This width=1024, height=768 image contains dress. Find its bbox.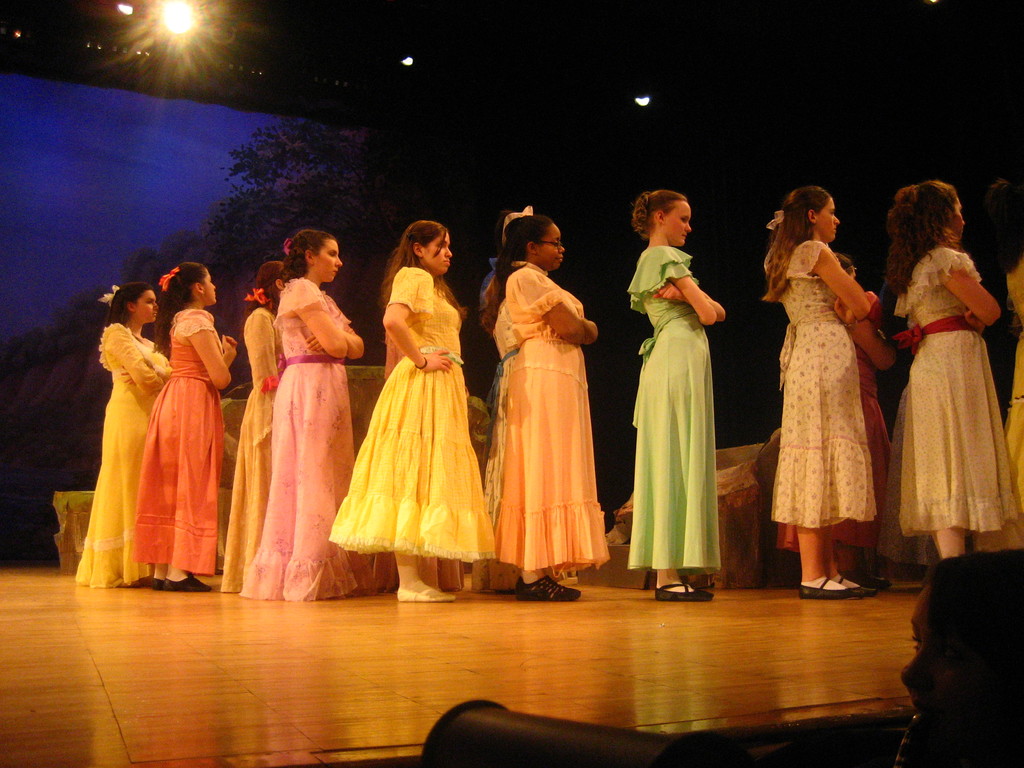
box=[70, 320, 175, 587].
